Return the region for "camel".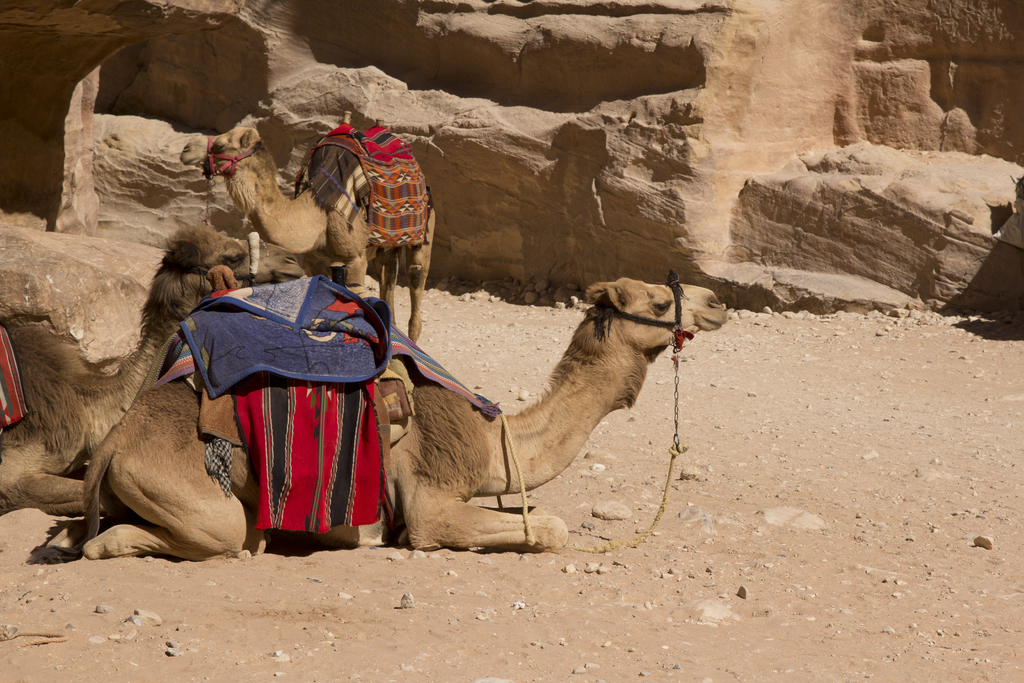
{"left": 23, "top": 278, "right": 728, "bottom": 567}.
